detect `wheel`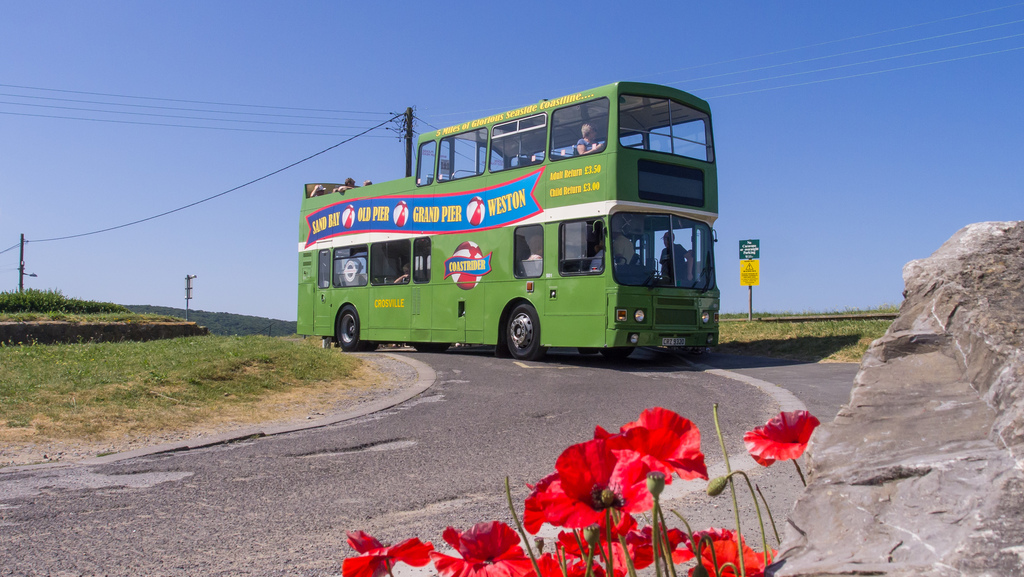
[left=601, top=345, right=633, bottom=359]
